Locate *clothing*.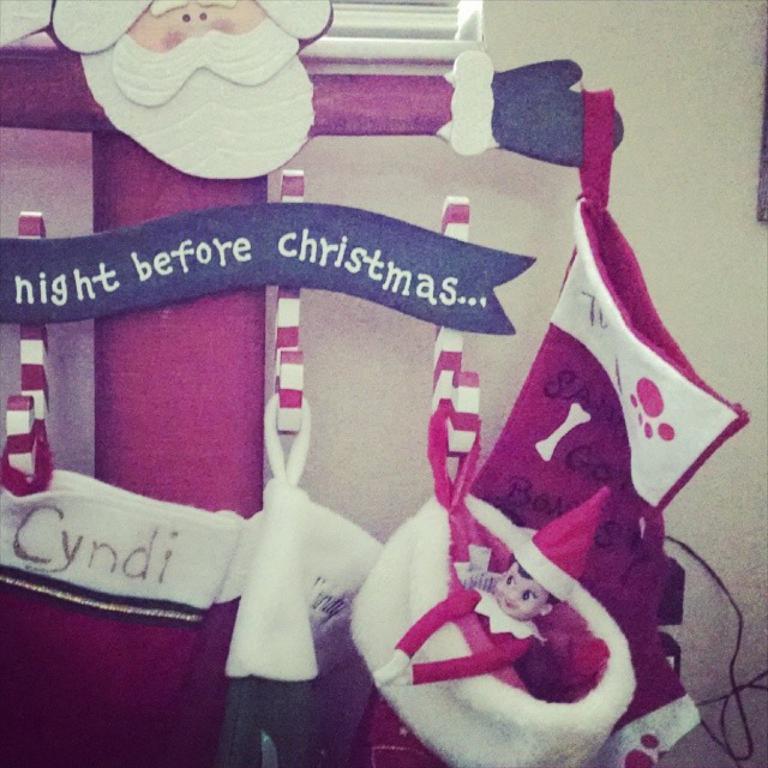
Bounding box: bbox=(0, 406, 242, 767).
